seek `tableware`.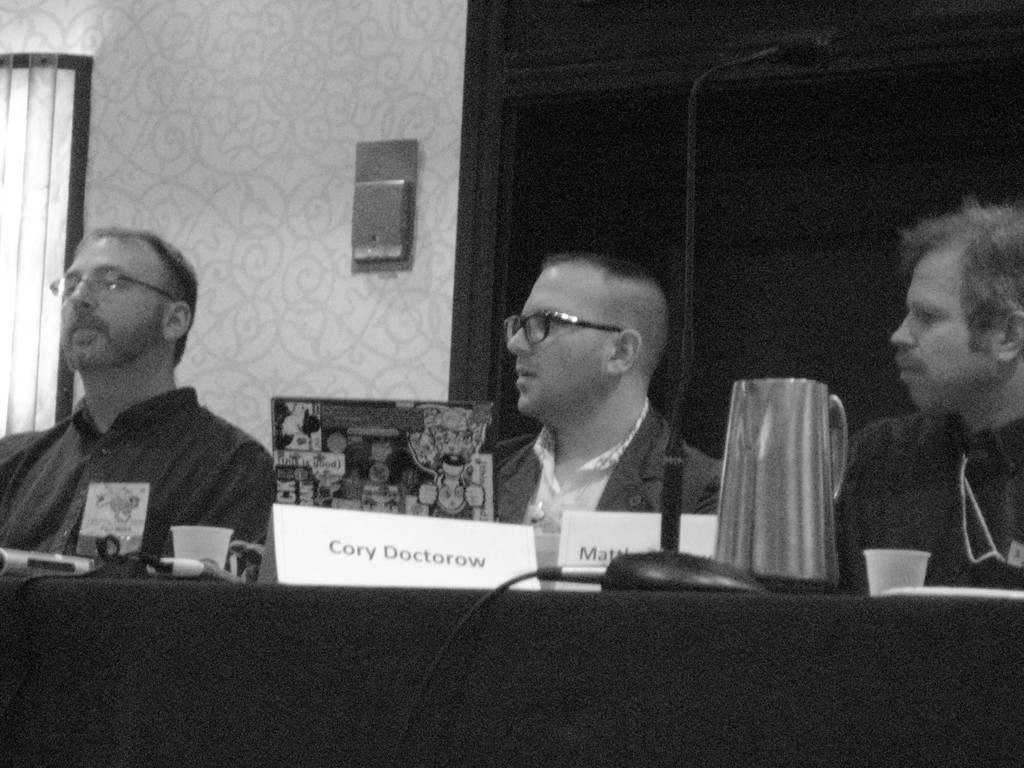
[x1=868, y1=545, x2=931, y2=594].
